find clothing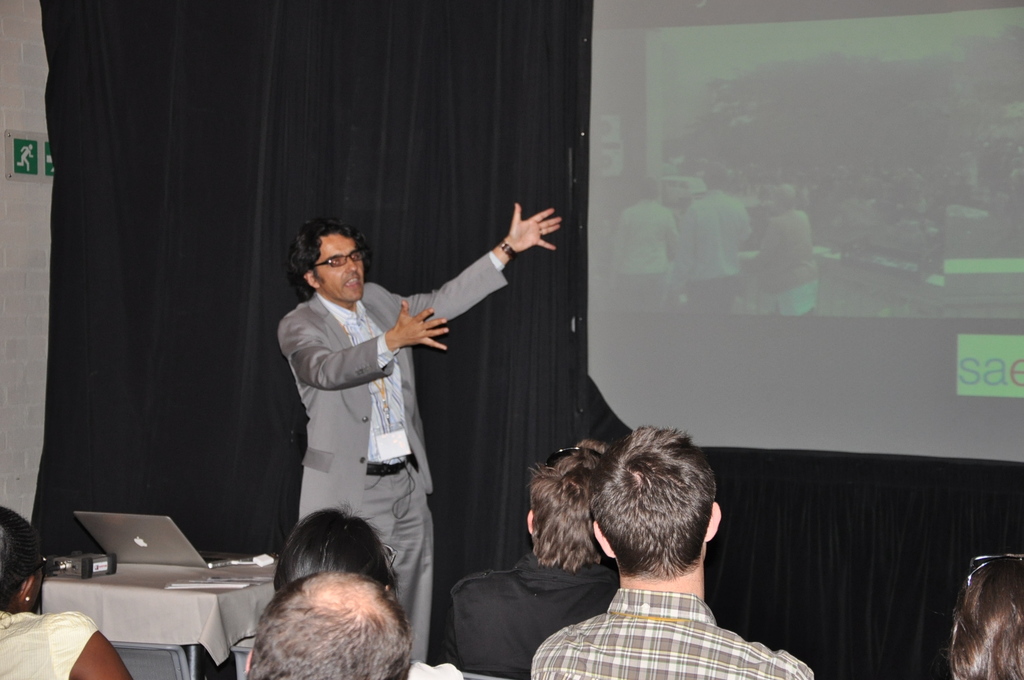
box=[410, 658, 461, 679]
